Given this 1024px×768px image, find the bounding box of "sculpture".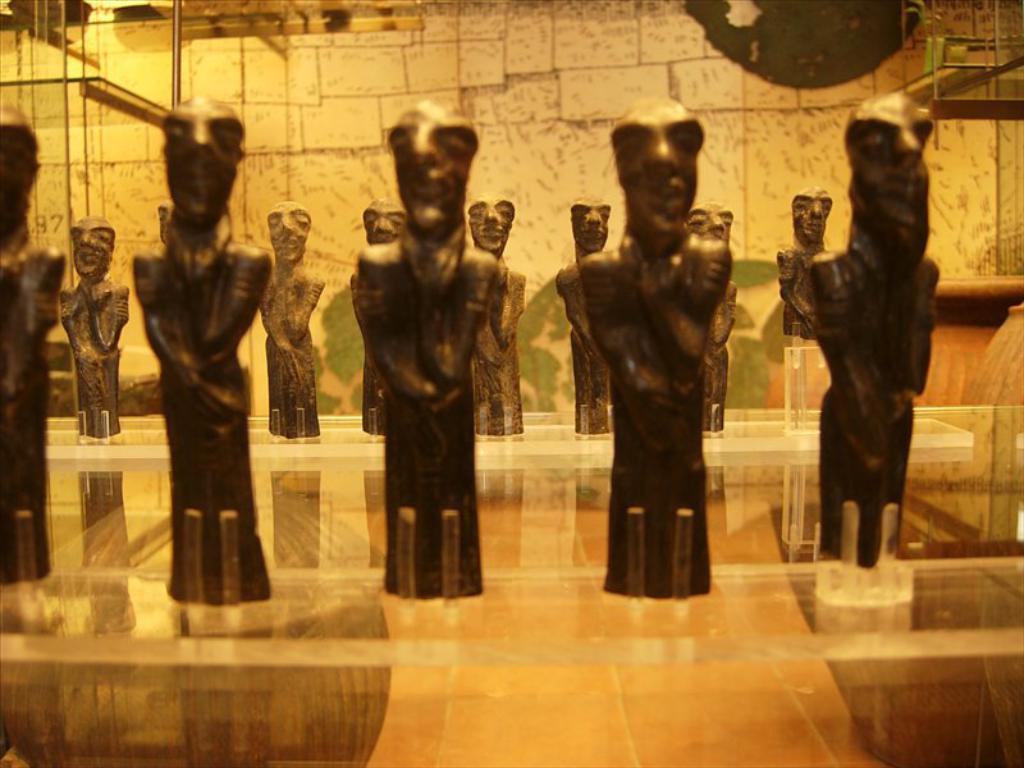
select_region(556, 197, 614, 438).
